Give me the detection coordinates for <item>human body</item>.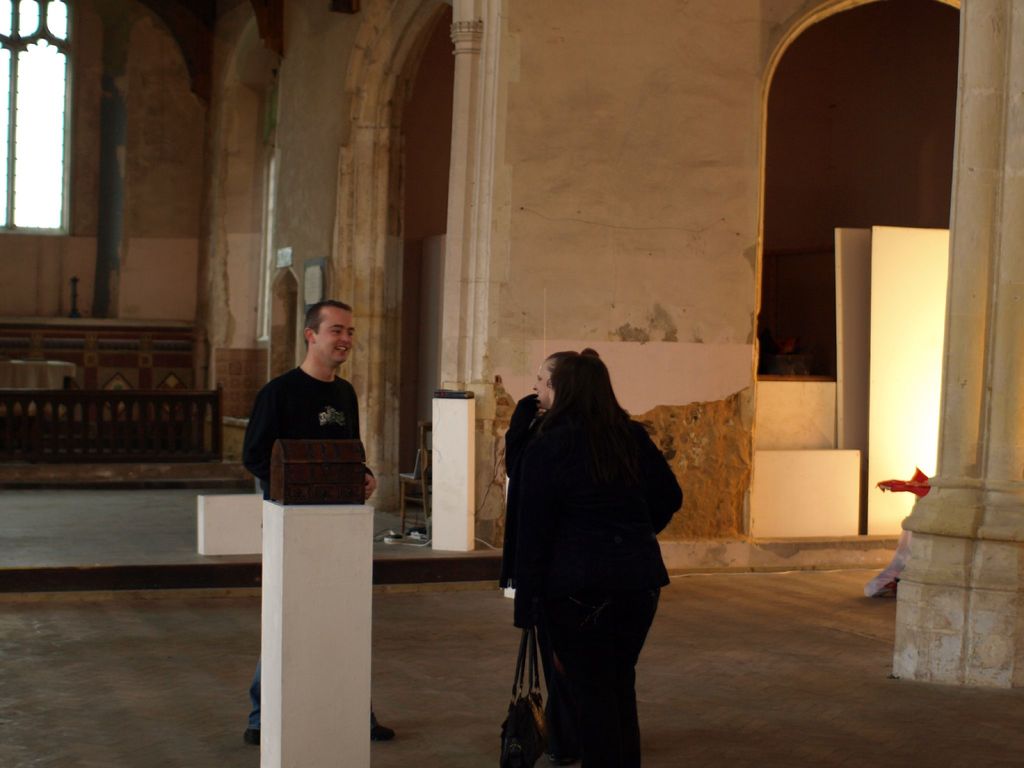
crop(237, 296, 387, 742).
